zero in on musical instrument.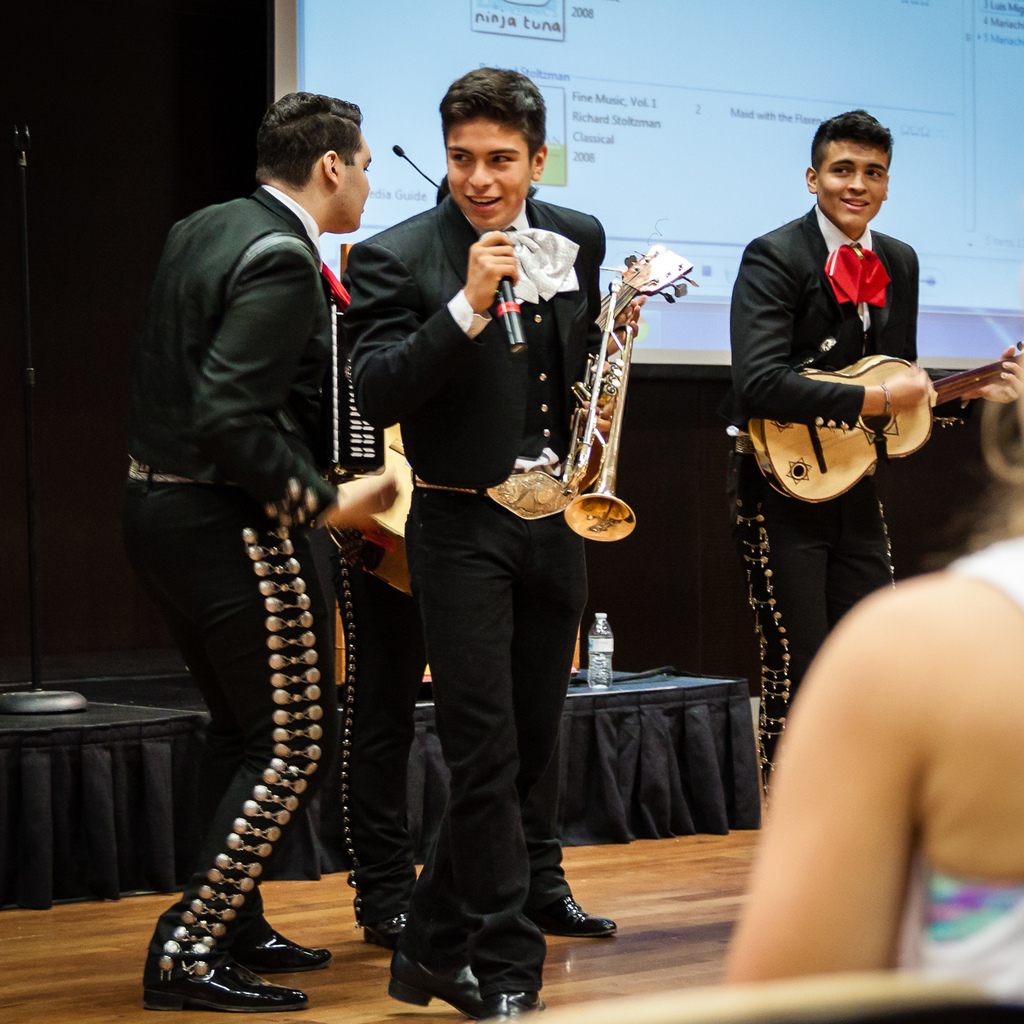
Zeroed in: x1=732, y1=352, x2=1023, y2=511.
